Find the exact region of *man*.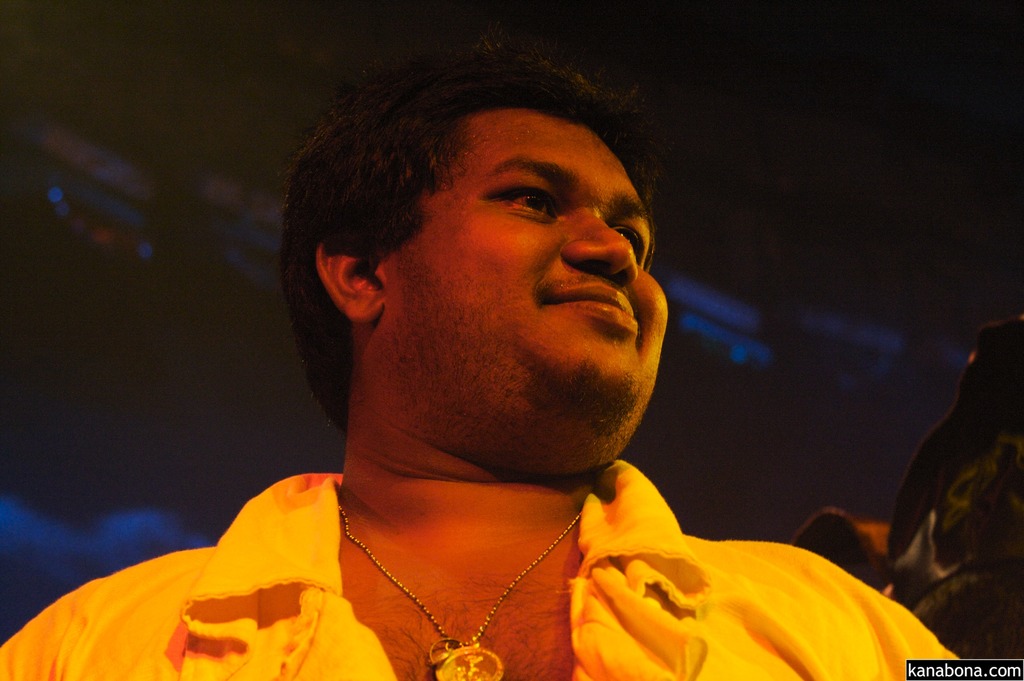
Exact region: rect(61, 65, 909, 680).
